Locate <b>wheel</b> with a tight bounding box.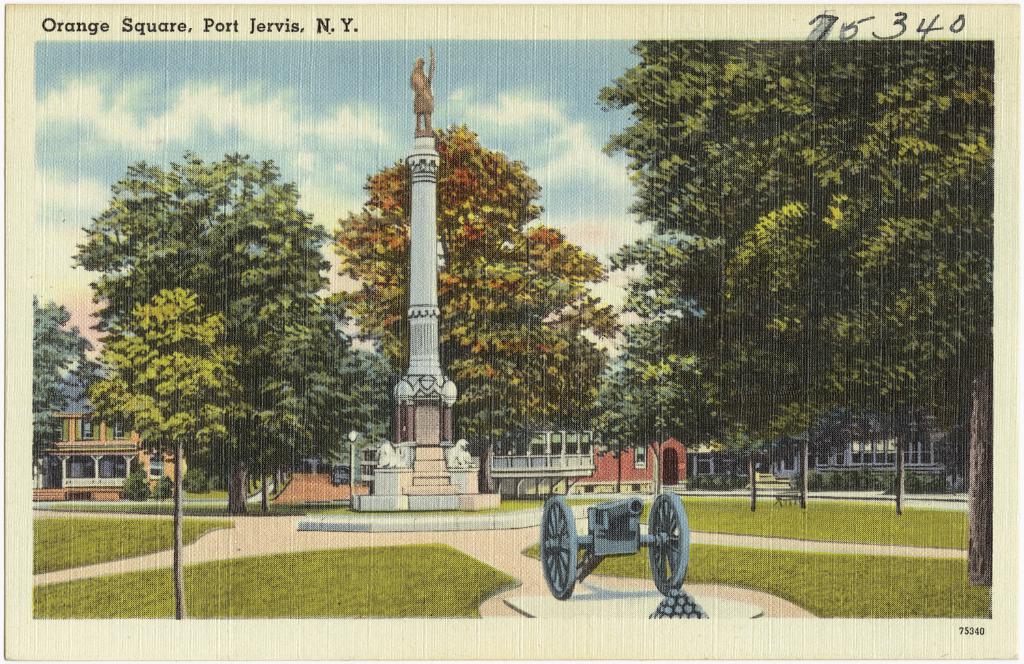
bbox=(649, 489, 695, 592).
